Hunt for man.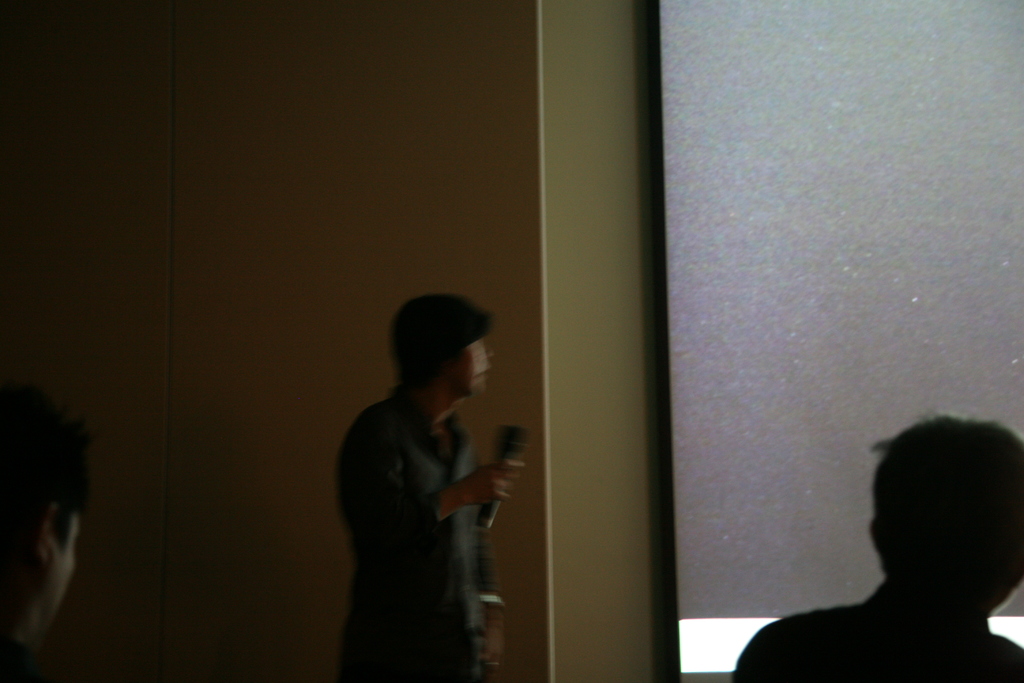
Hunted down at [734,411,1023,682].
